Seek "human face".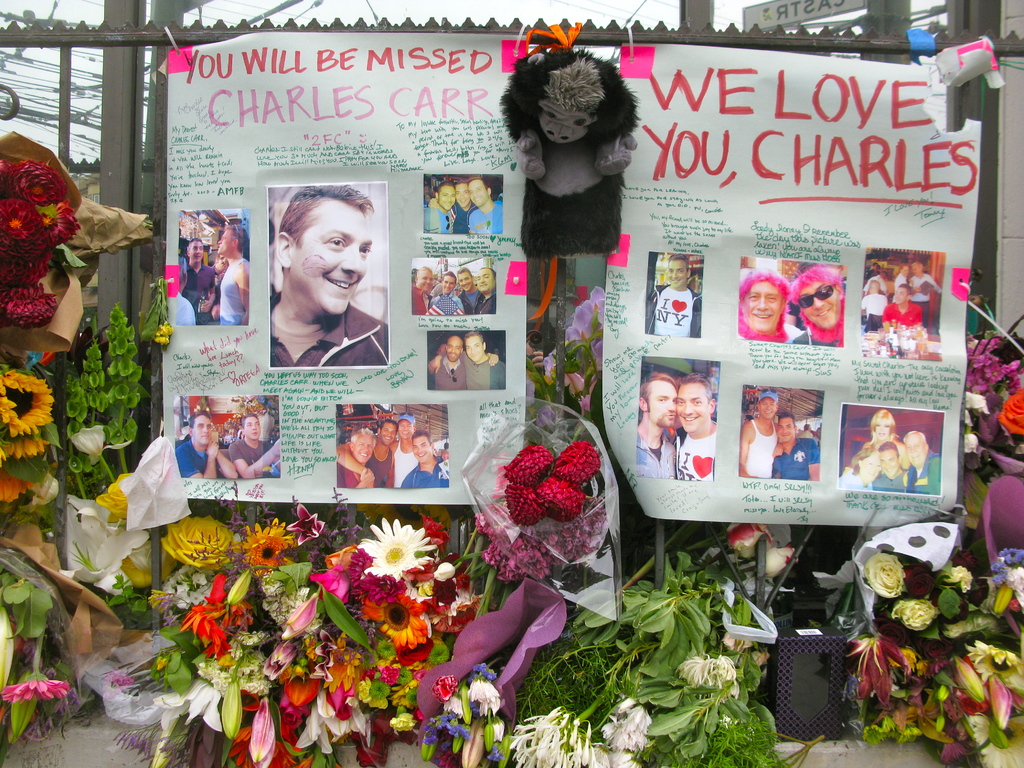
[451,335,467,355].
